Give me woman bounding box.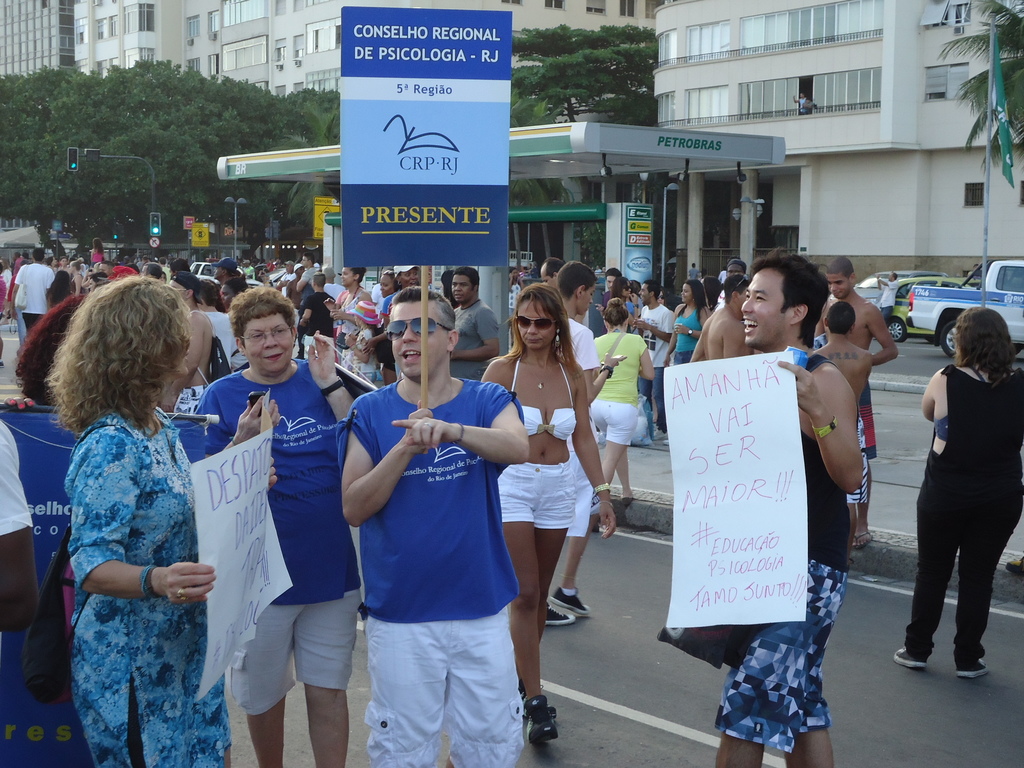
(479, 280, 620, 742).
